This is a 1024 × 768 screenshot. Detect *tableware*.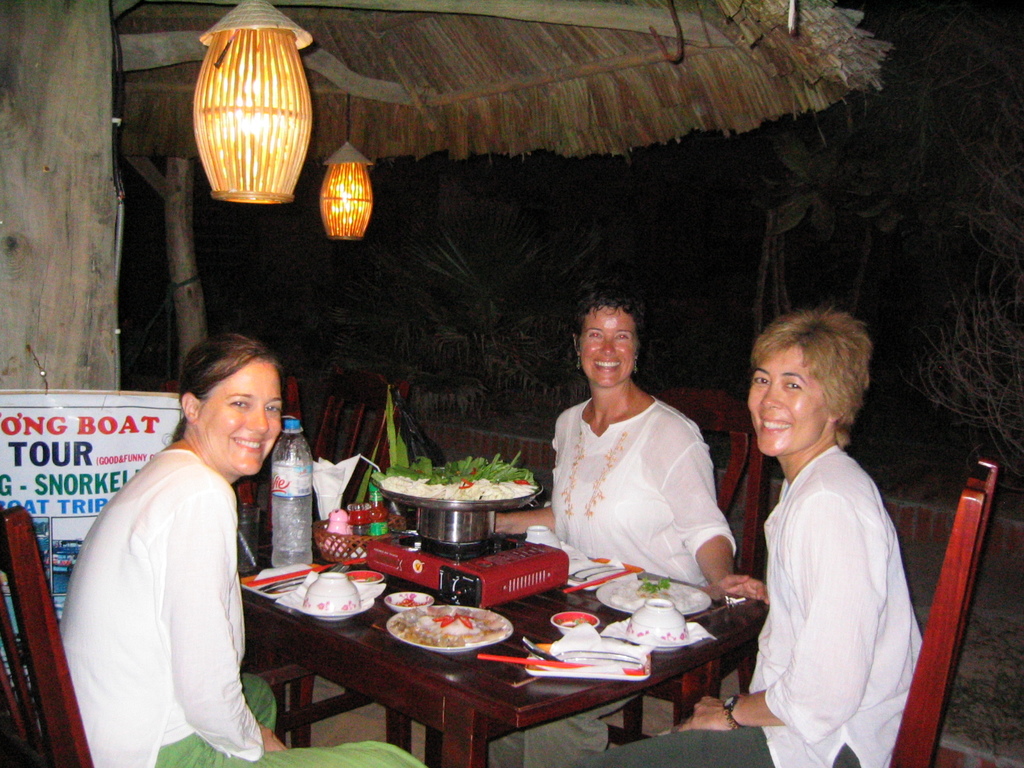
detection(625, 598, 689, 641).
